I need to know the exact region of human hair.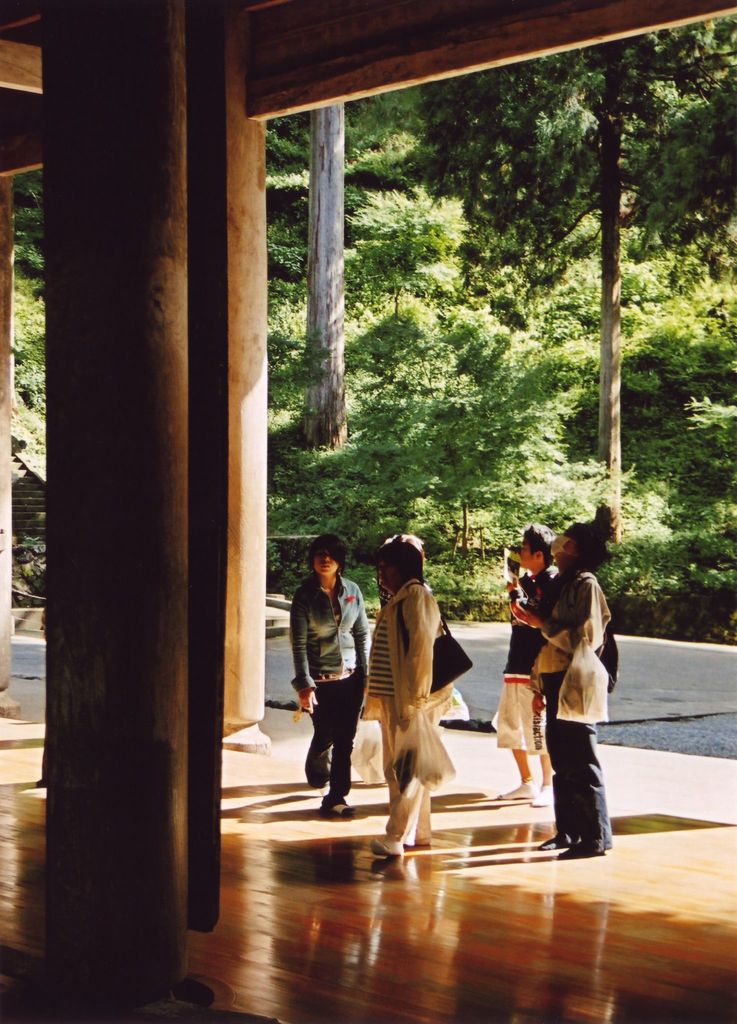
Region: (x1=556, y1=504, x2=623, y2=572).
